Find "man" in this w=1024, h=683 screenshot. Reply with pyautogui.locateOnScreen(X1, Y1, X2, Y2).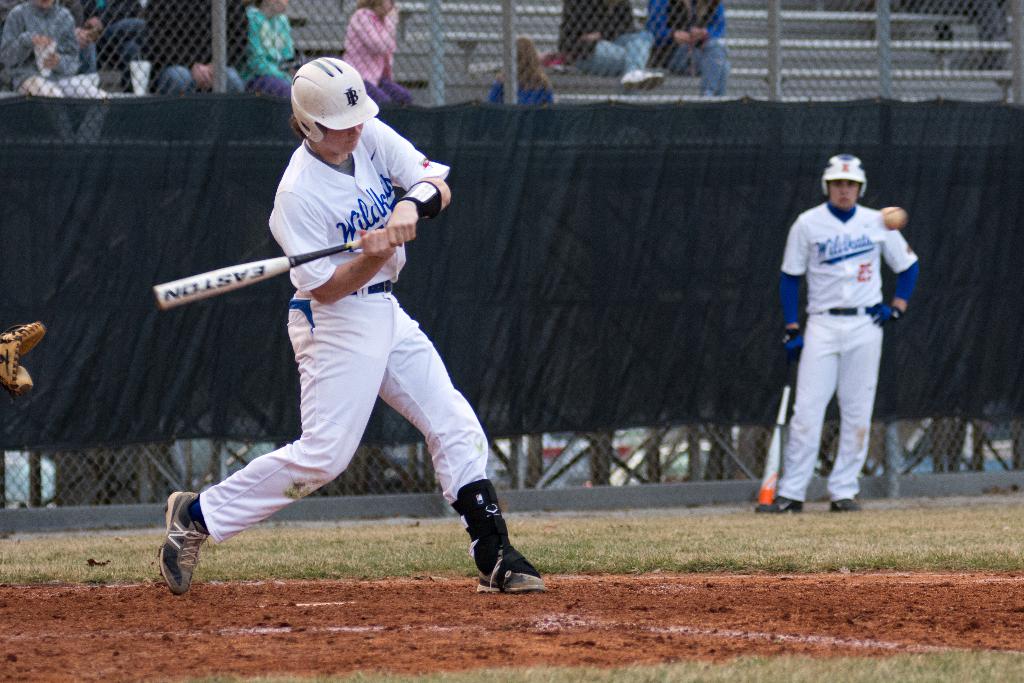
pyautogui.locateOnScreen(780, 138, 915, 548).
